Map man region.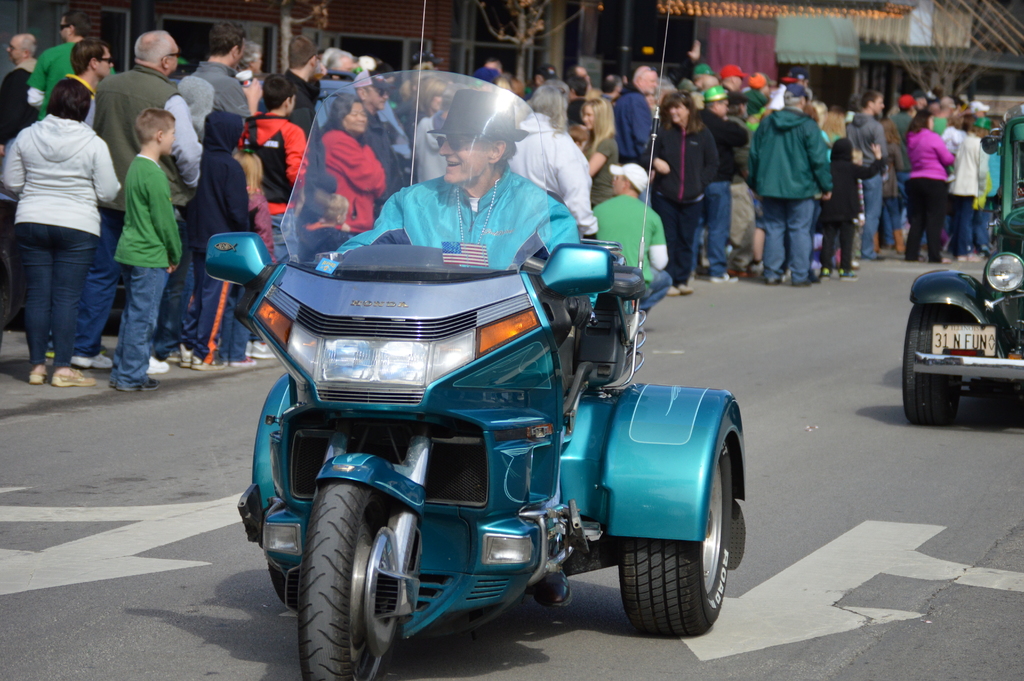
Mapped to [left=256, top=35, right=340, bottom=224].
